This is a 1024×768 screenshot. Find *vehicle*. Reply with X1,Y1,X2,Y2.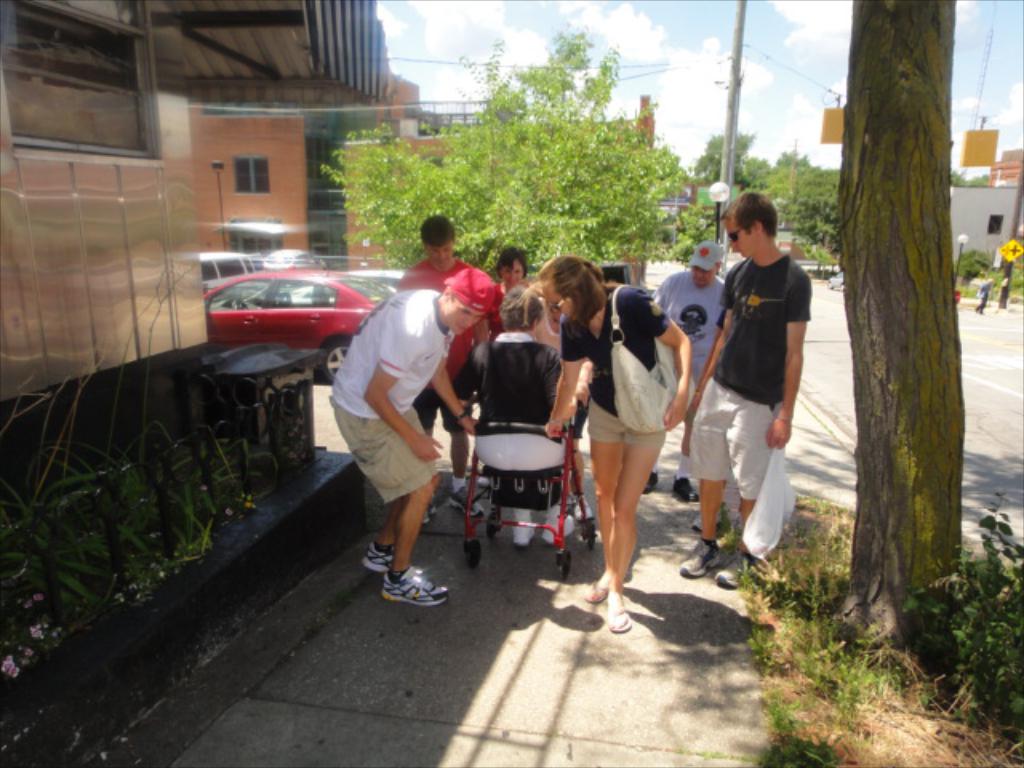
205,269,400,379.
